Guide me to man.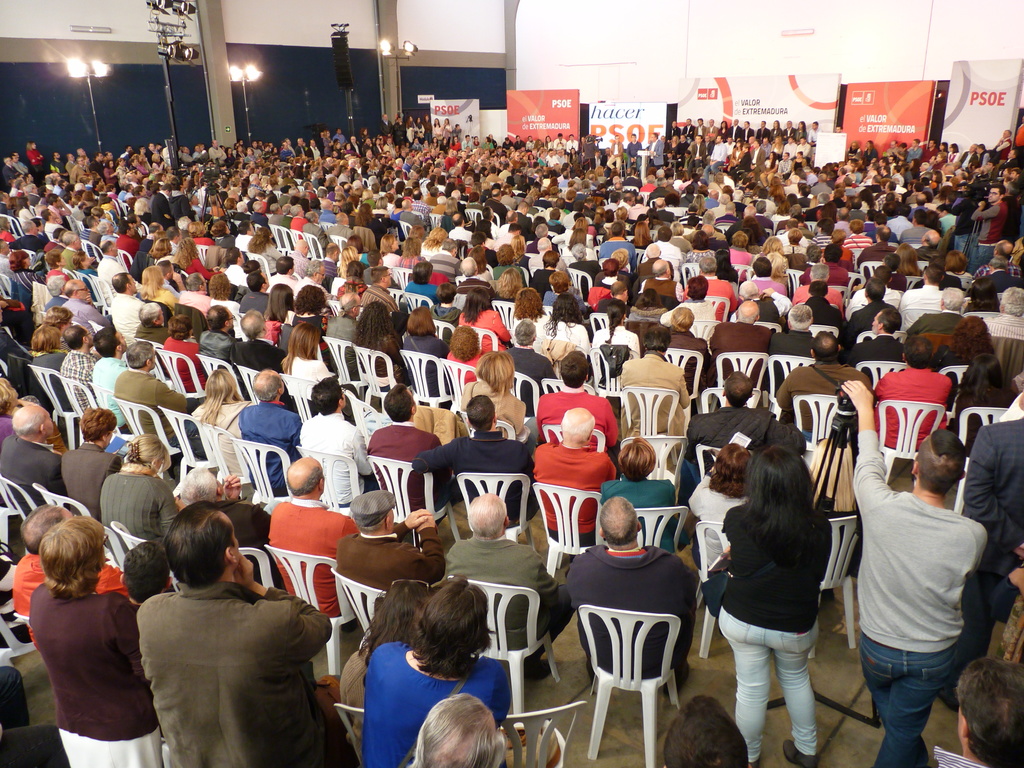
Guidance: (856,408,1000,766).
